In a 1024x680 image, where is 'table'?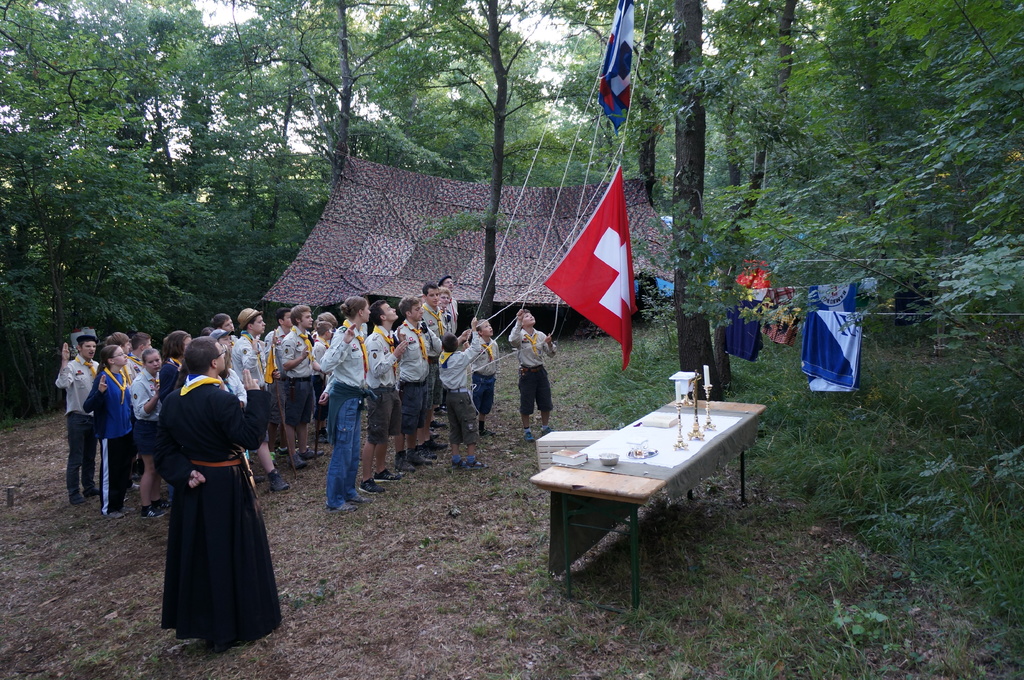
box(531, 377, 767, 599).
